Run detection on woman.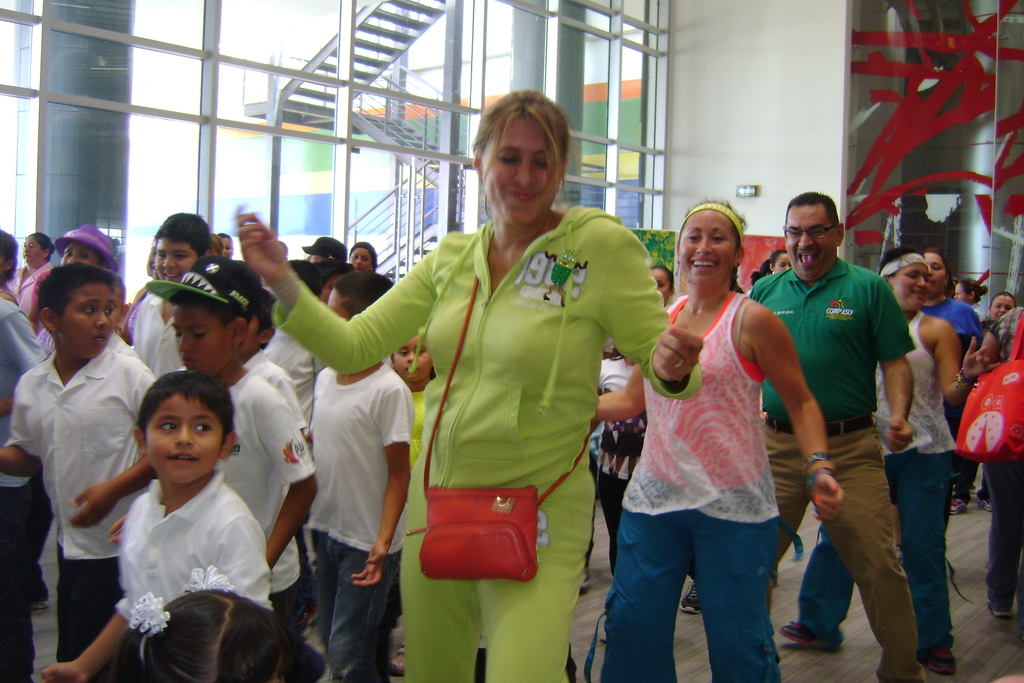
Result: 770, 250, 794, 276.
